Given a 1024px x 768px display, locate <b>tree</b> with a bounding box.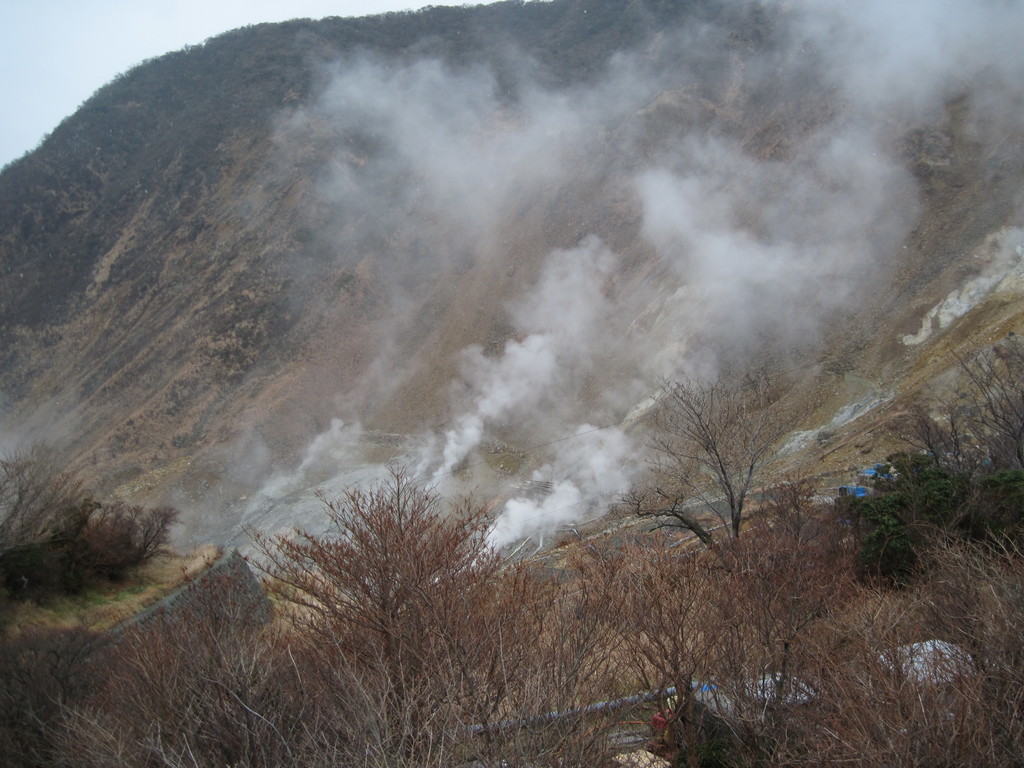
Located: Rect(851, 339, 1023, 576).
